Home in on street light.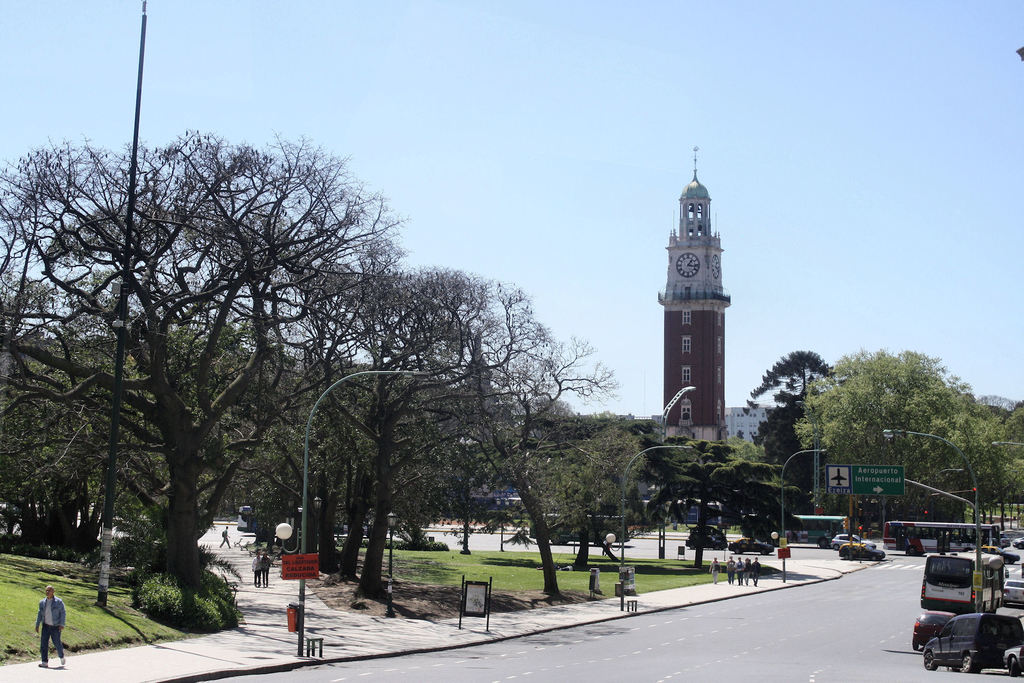
Homed in at l=315, t=497, r=324, b=558.
